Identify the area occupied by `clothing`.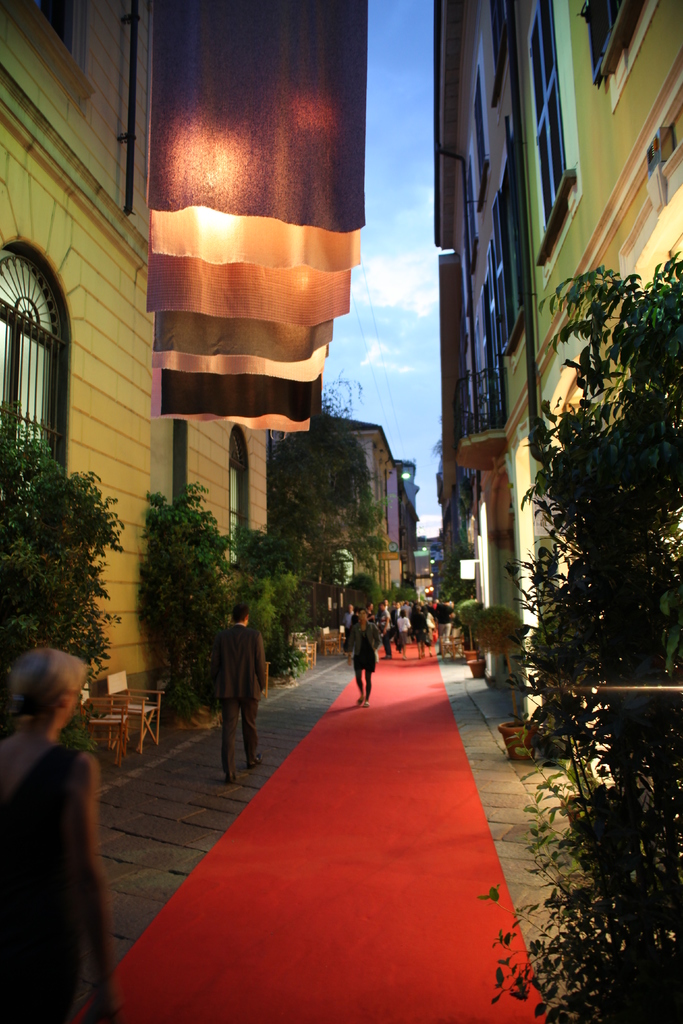
Area: 199/607/268/765.
